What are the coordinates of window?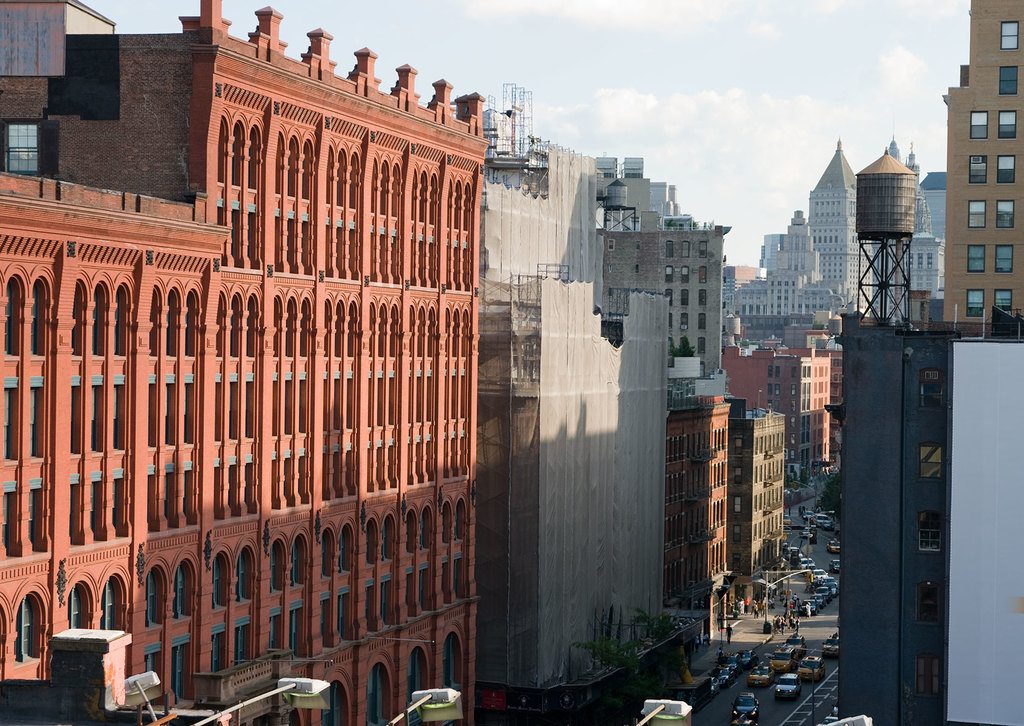
[x1=364, y1=578, x2=391, y2=633].
